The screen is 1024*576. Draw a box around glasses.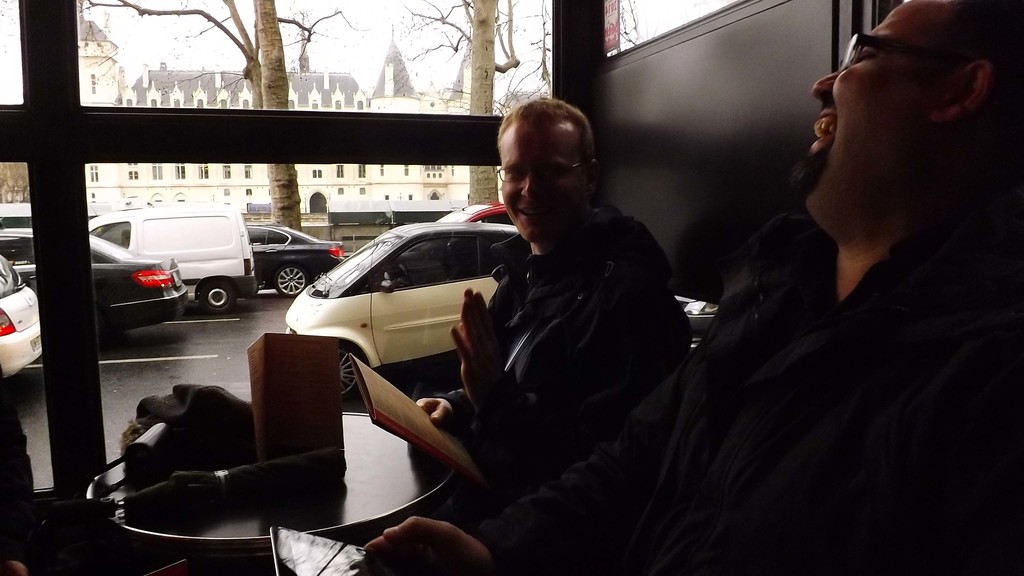
region(495, 159, 586, 186).
